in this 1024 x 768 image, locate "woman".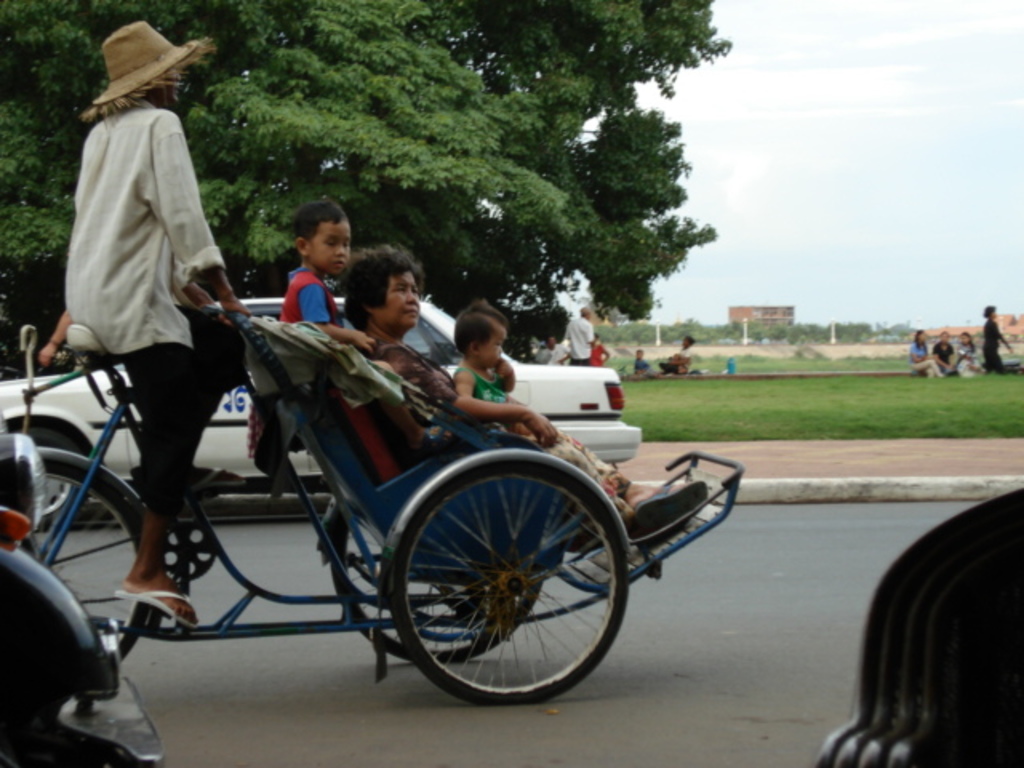
Bounding box: x1=962 y1=320 x2=982 y2=378.
